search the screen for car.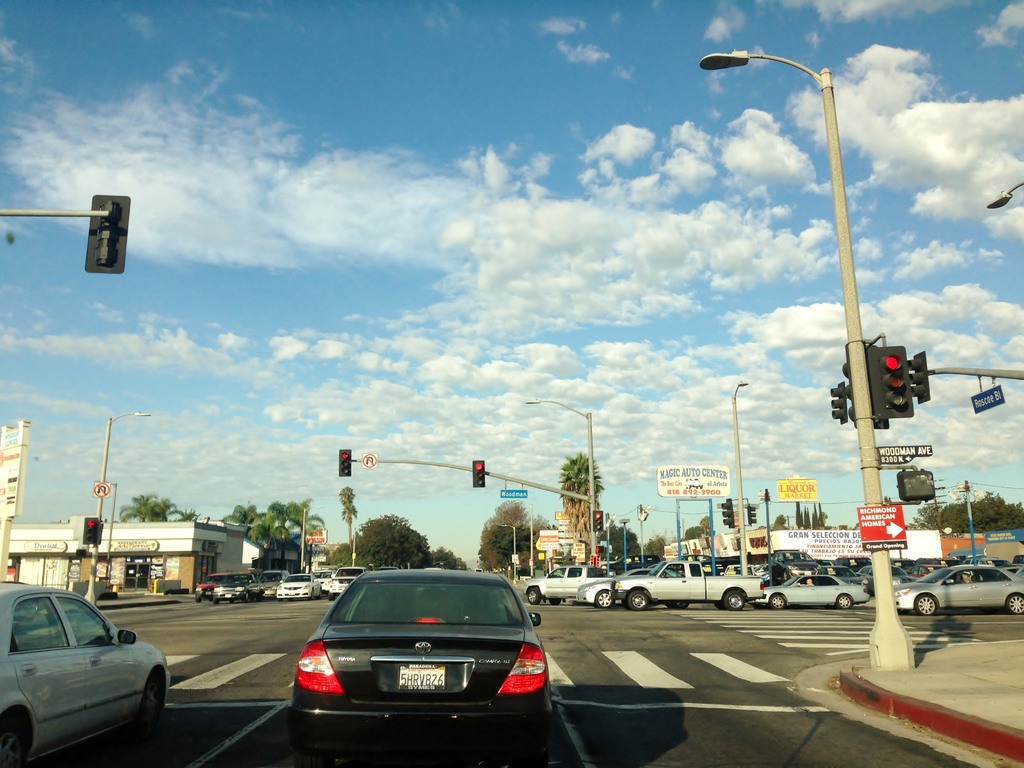
Found at BBox(0, 573, 171, 767).
